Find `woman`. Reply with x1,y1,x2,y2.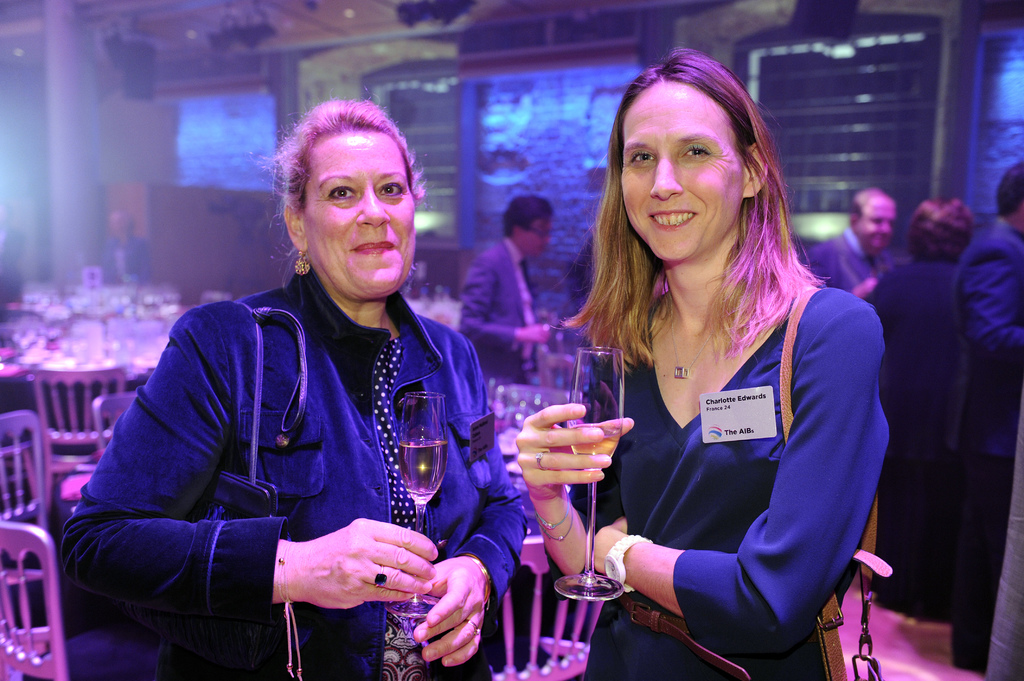
58,87,528,680.
